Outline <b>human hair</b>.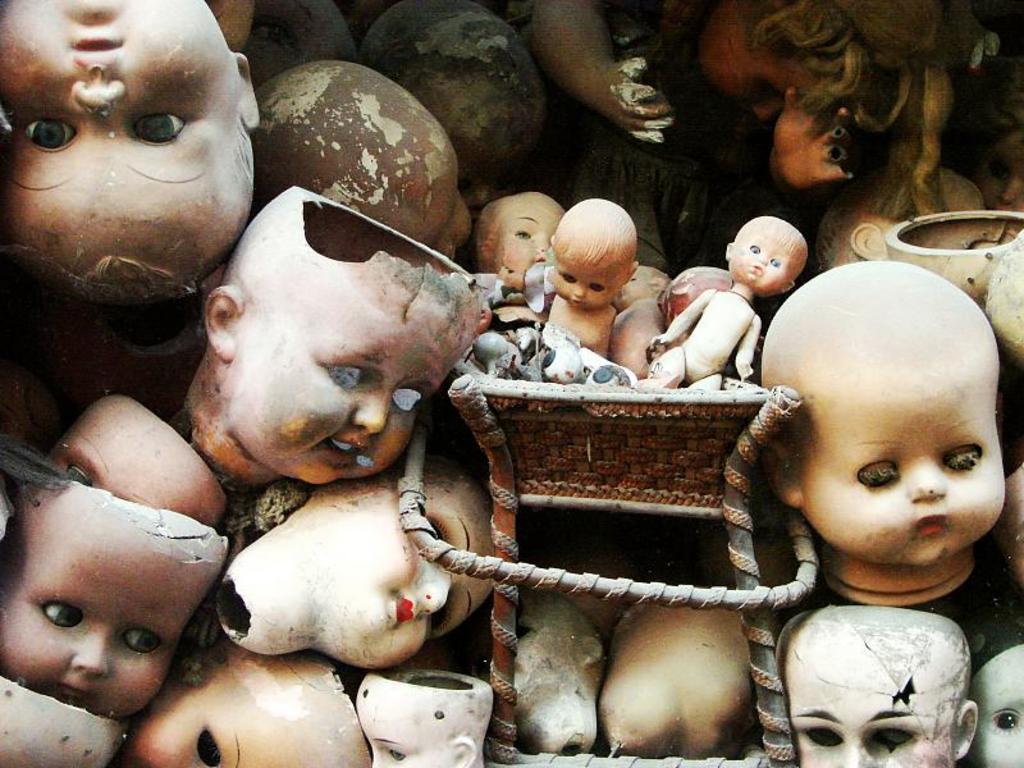
Outline: [x1=550, y1=197, x2=636, y2=275].
